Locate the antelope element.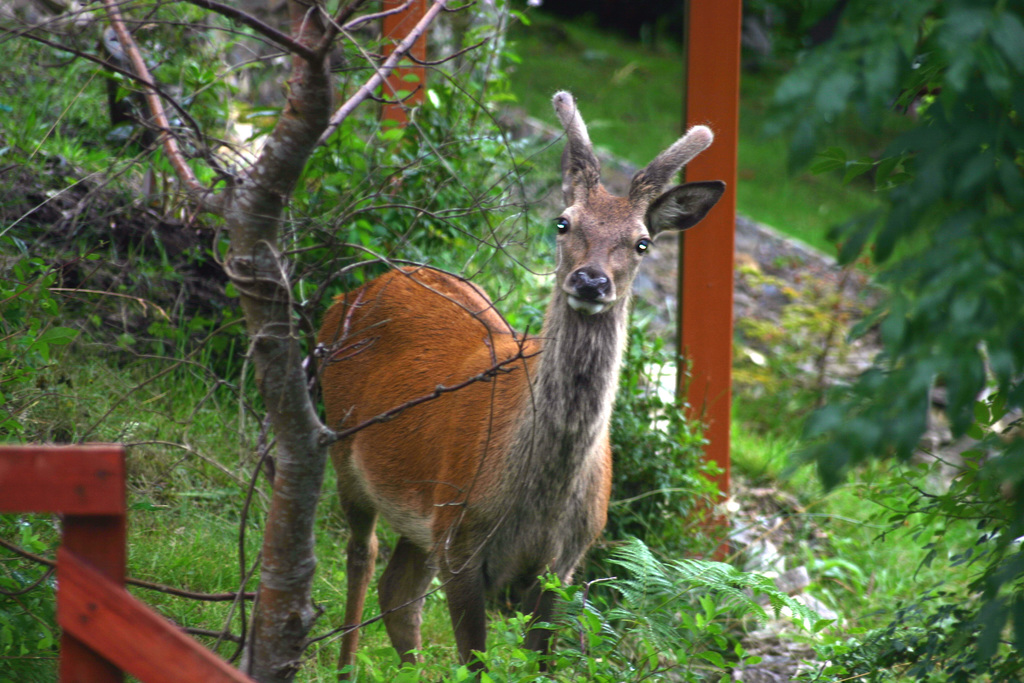
Element bbox: x1=310 y1=89 x2=732 y2=682.
